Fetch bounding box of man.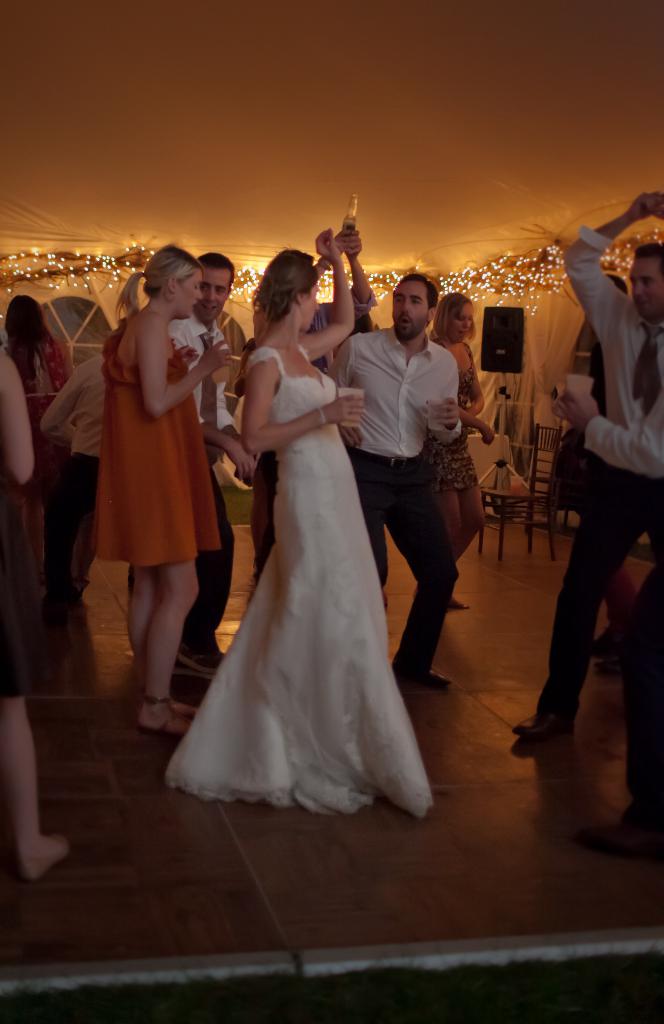
Bbox: x1=34 y1=353 x2=113 y2=619.
